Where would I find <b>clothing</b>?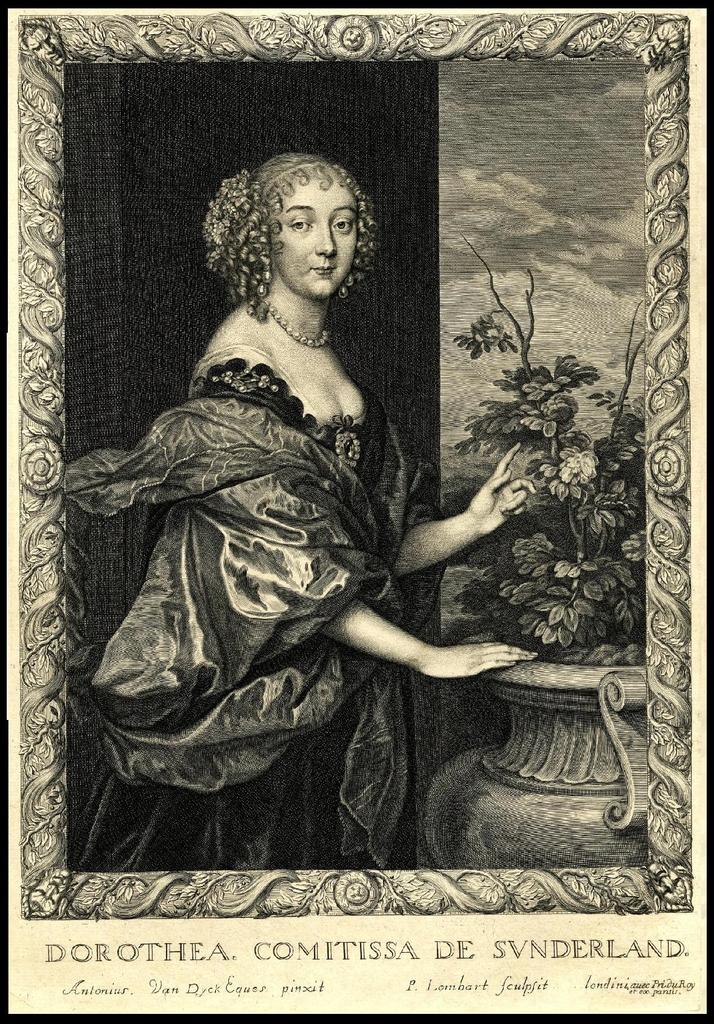
At BBox(66, 345, 442, 867).
